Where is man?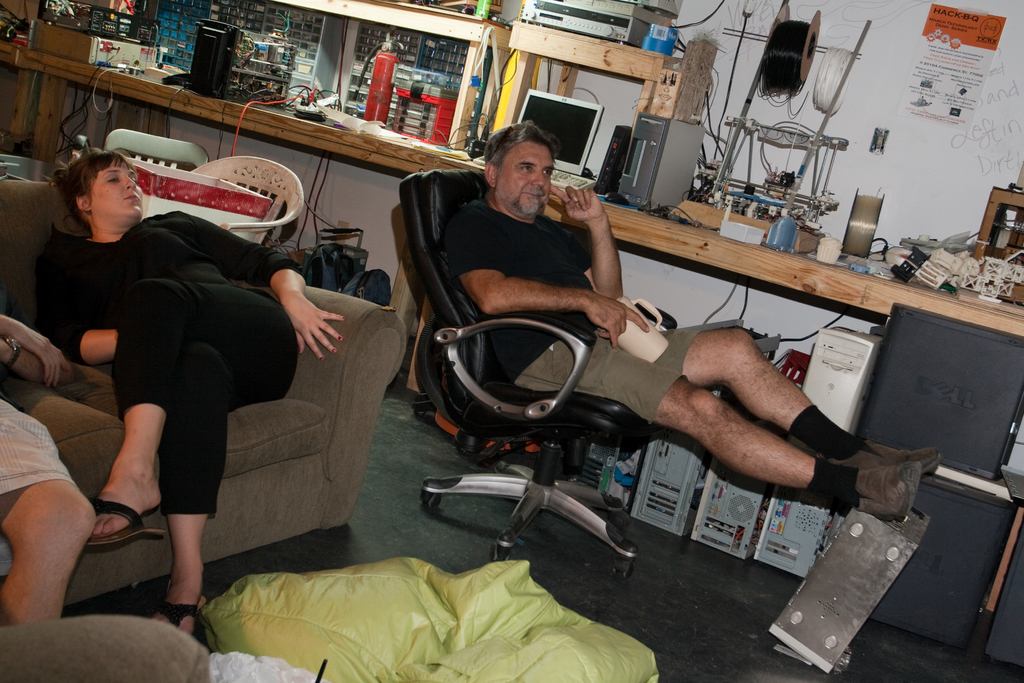
x1=0 y1=315 x2=97 y2=624.
